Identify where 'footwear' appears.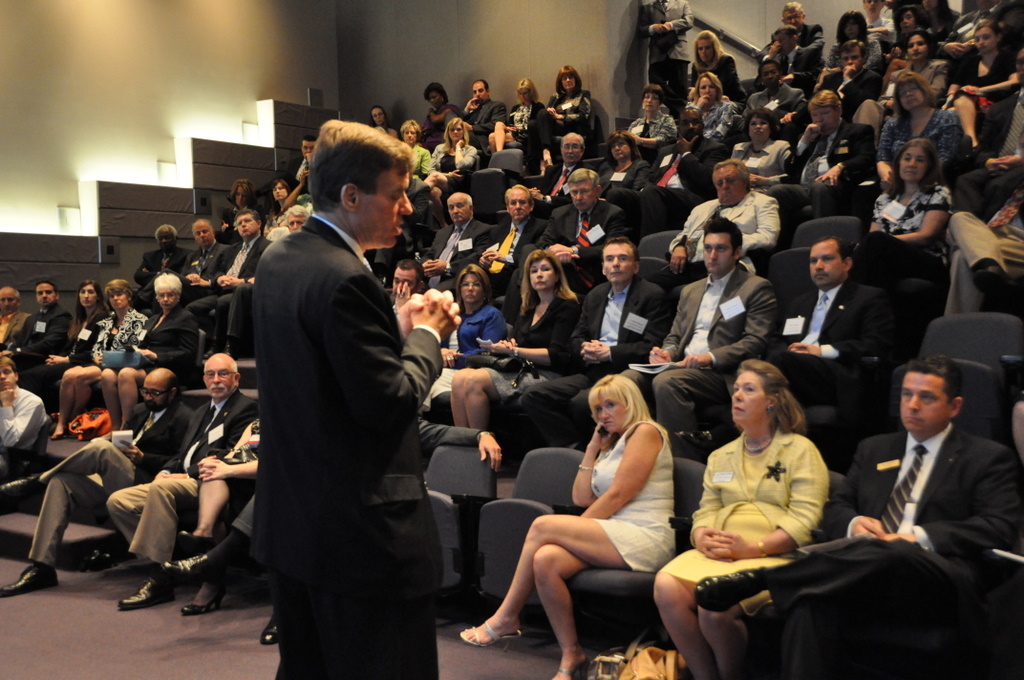
Appears at [left=259, top=612, right=281, bottom=644].
